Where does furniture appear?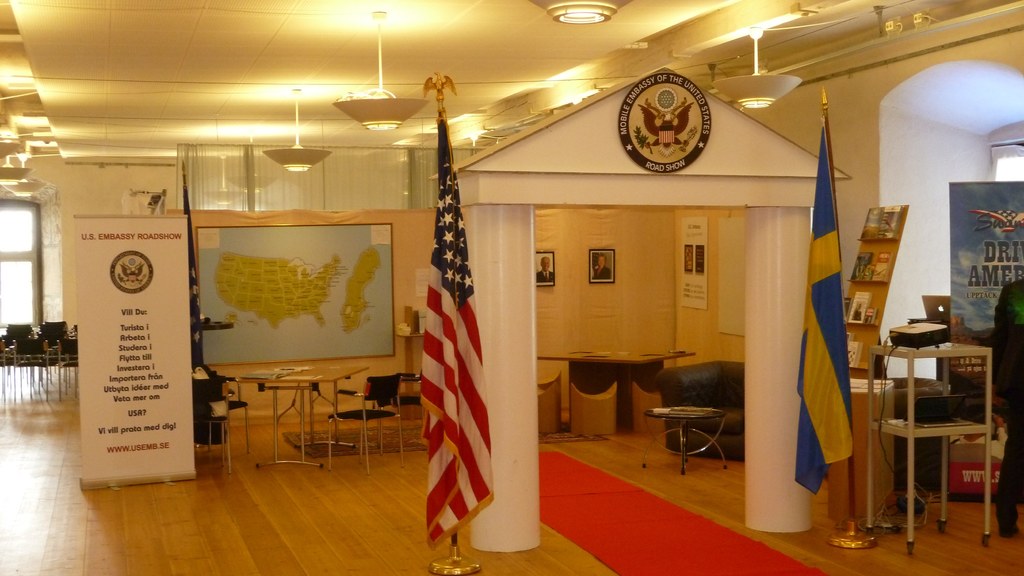
Appears at [329, 372, 404, 467].
